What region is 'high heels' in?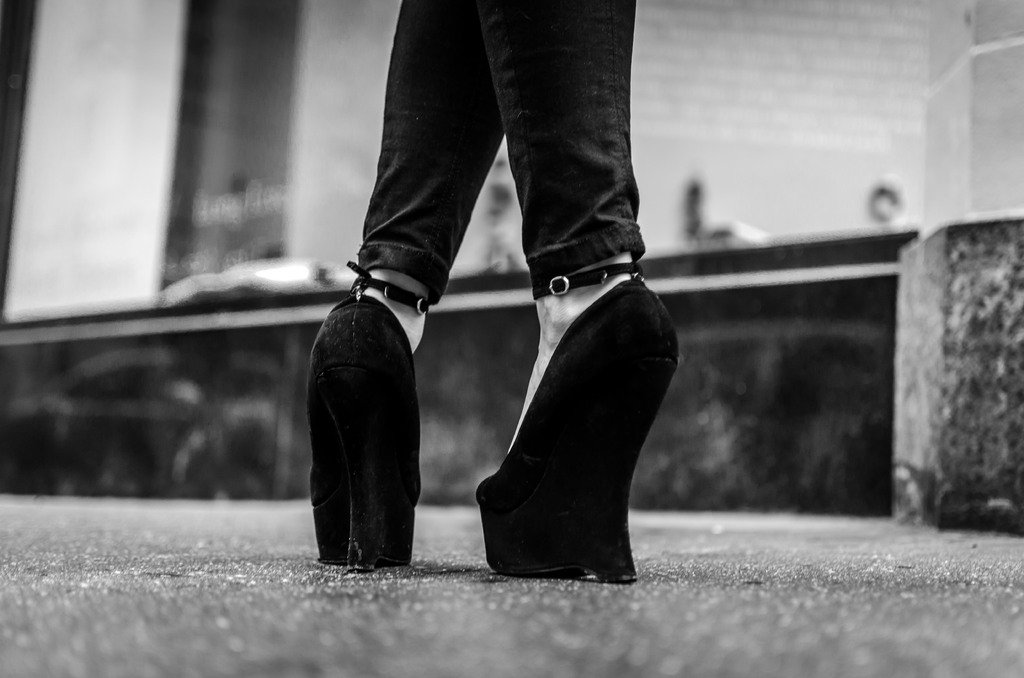
[left=478, top=266, right=683, bottom=588].
